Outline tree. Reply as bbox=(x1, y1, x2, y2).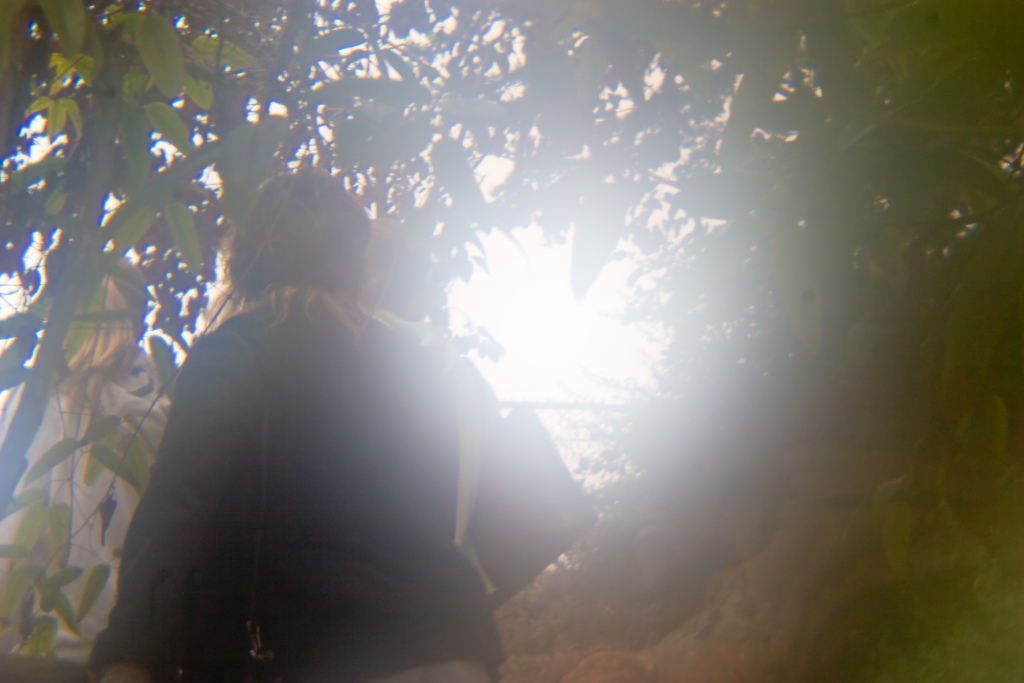
bbox=(0, 0, 275, 682).
